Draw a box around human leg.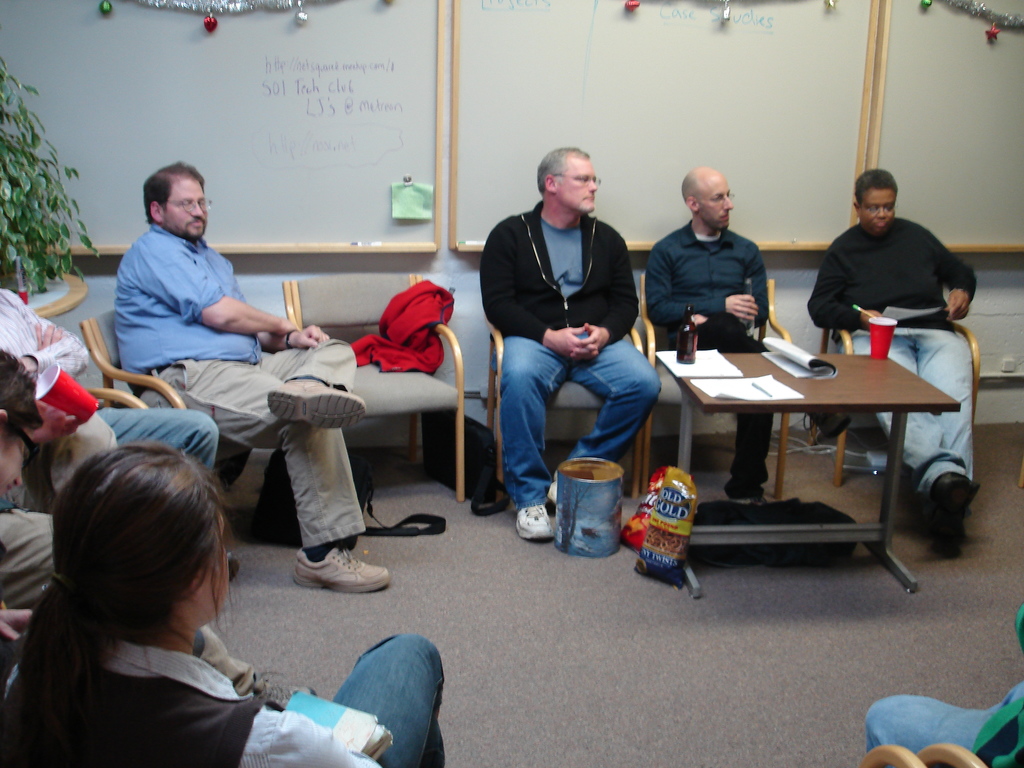
select_region(919, 327, 973, 484).
